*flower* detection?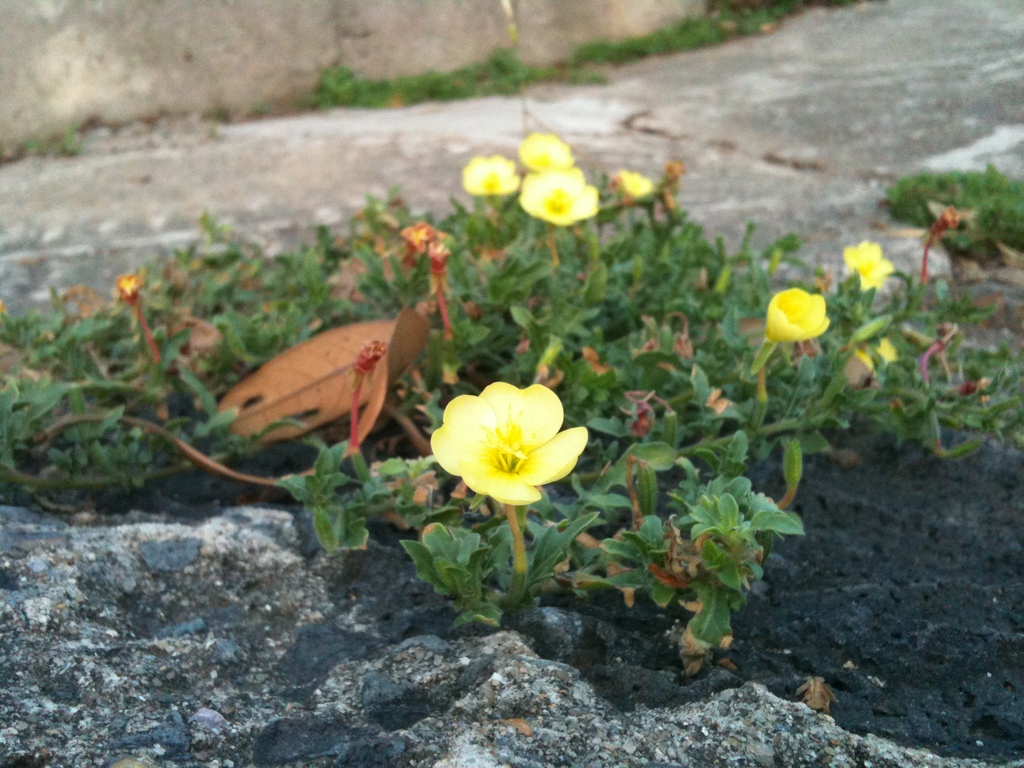
x1=766 y1=285 x2=832 y2=344
